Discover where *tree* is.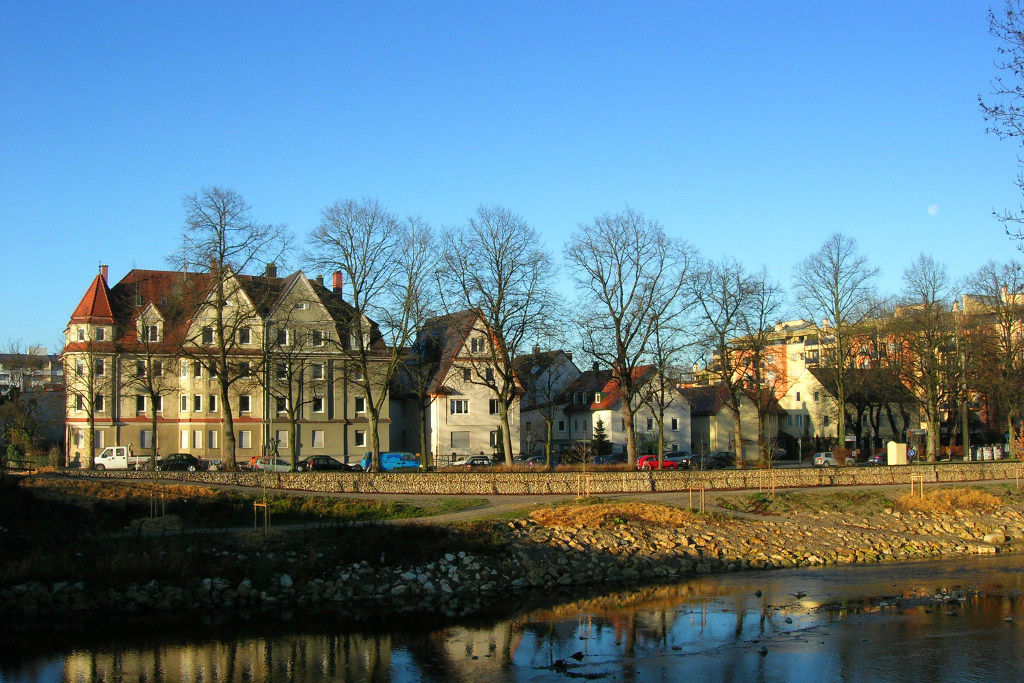
Discovered at bbox=(635, 301, 679, 471).
